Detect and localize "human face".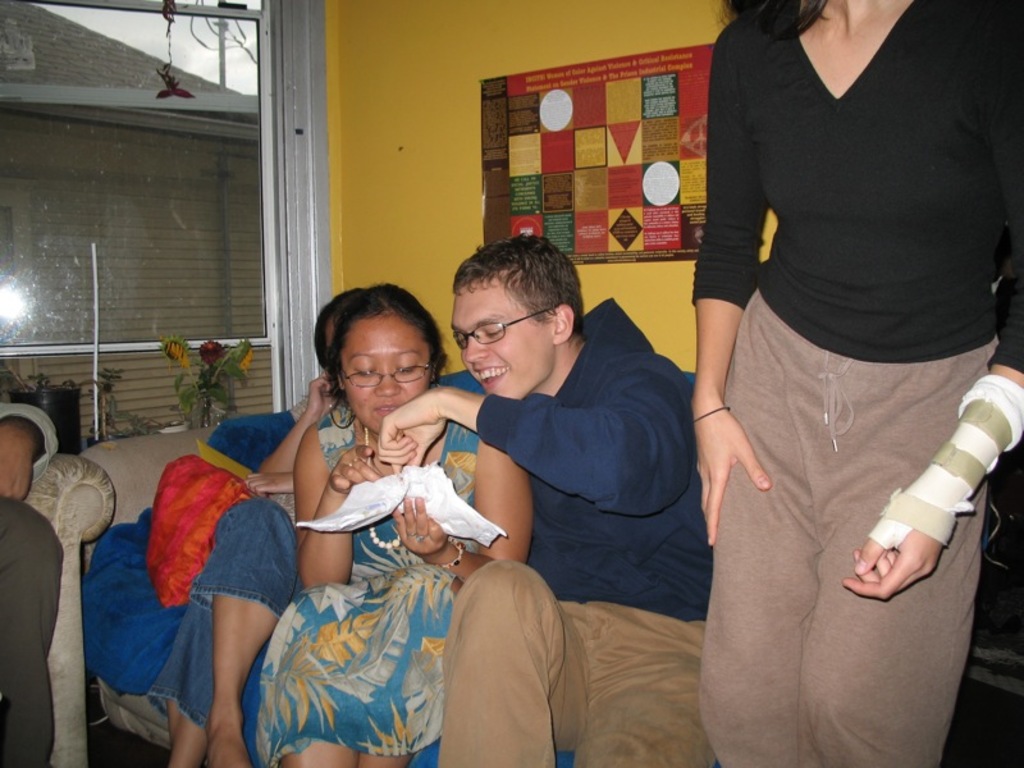
Localized at box=[337, 307, 435, 434].
